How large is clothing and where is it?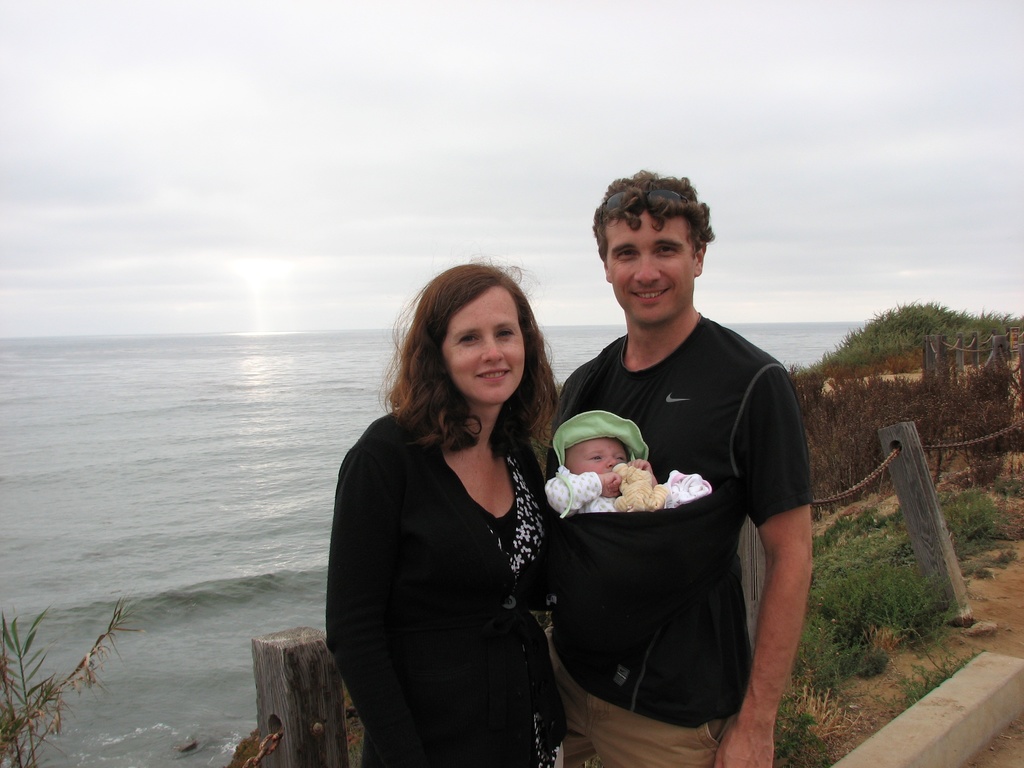
Bounding box: bbox(543, 317, 813, 765).
